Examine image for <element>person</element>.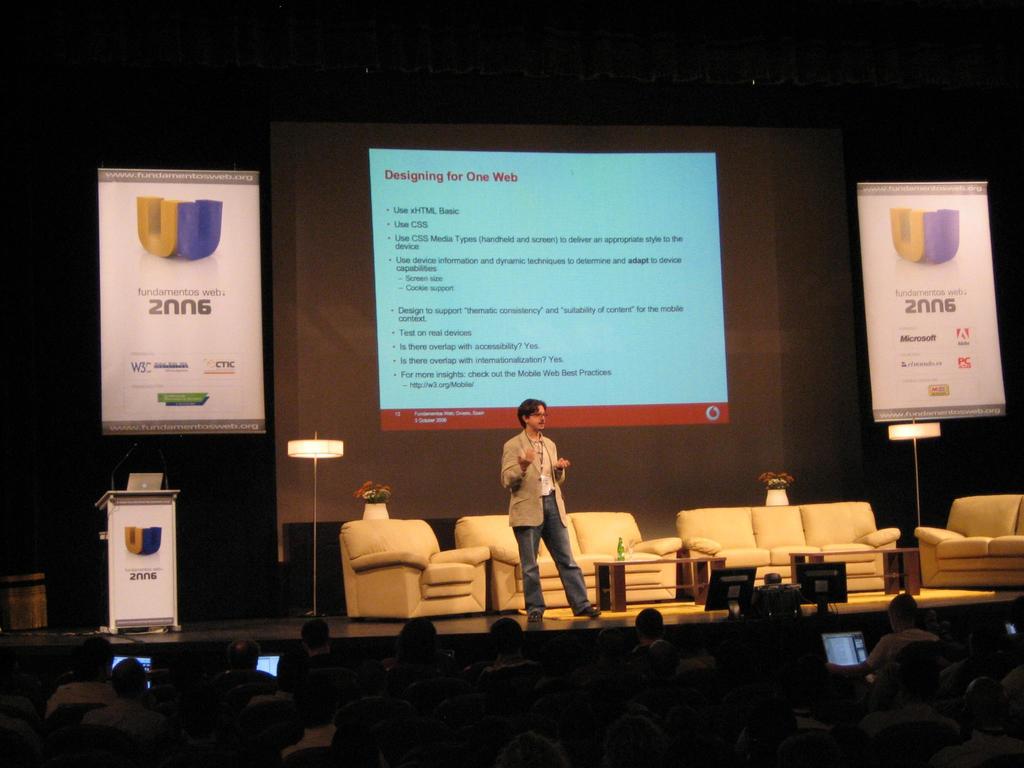
Examination result: (x1=496, y1=390, x2=577, y2=618).
